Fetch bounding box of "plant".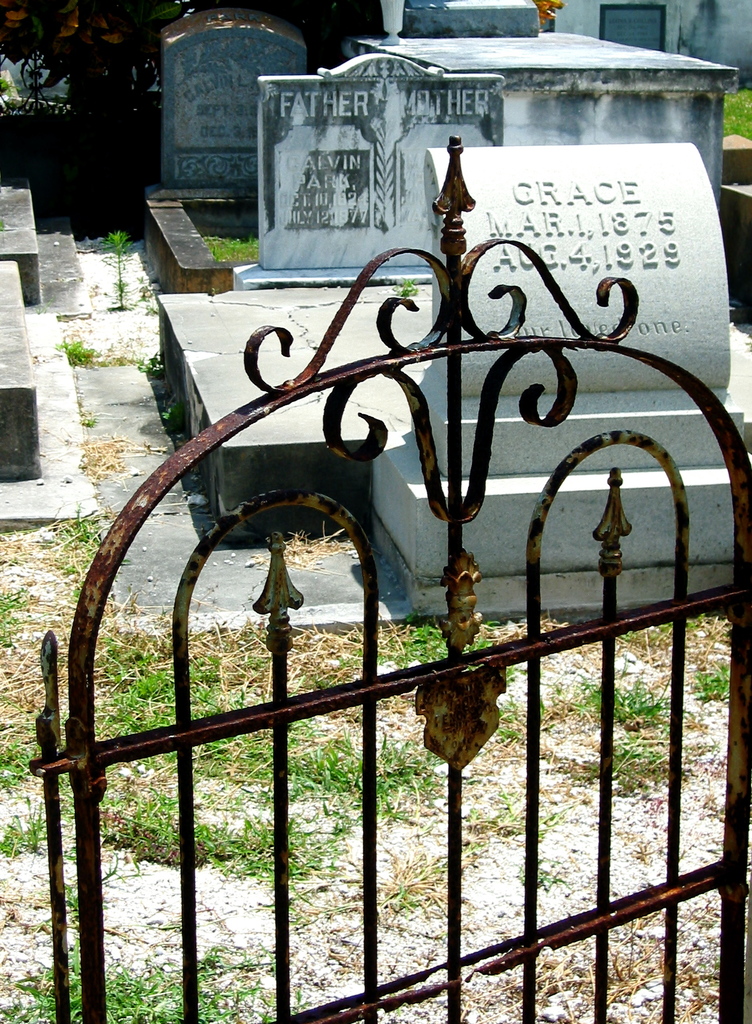
Bbox: [55,510,100,552].
